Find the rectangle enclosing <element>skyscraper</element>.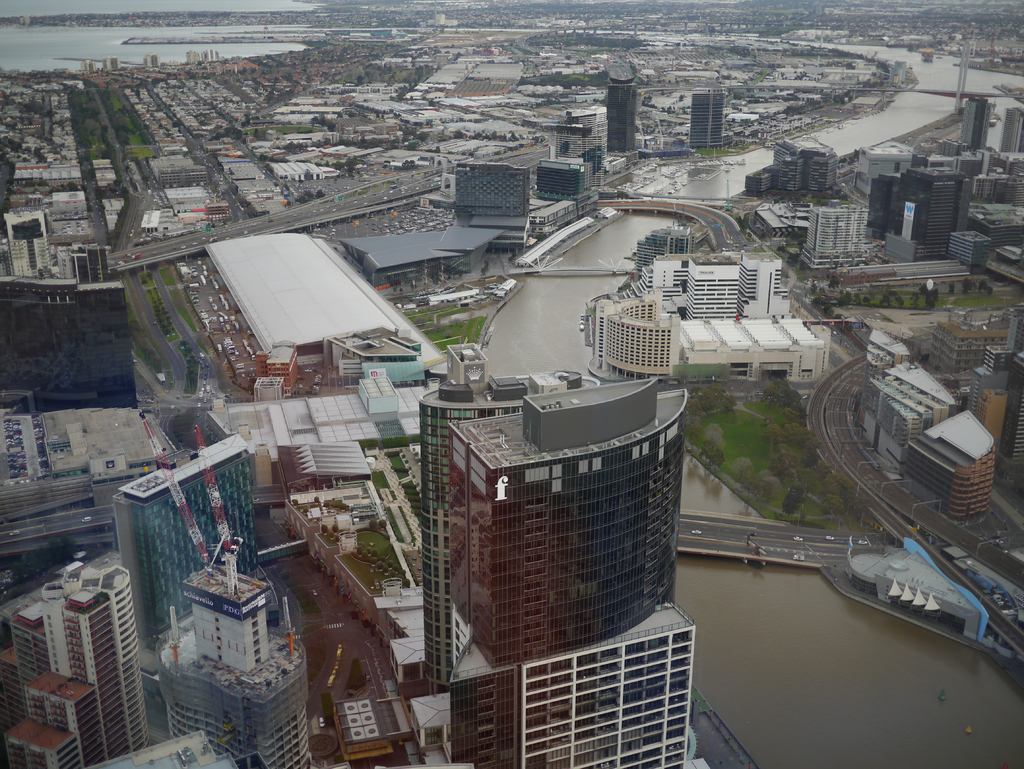
{"x1": 535, "y1": 156, "x2": 600, "y2": 198}.
